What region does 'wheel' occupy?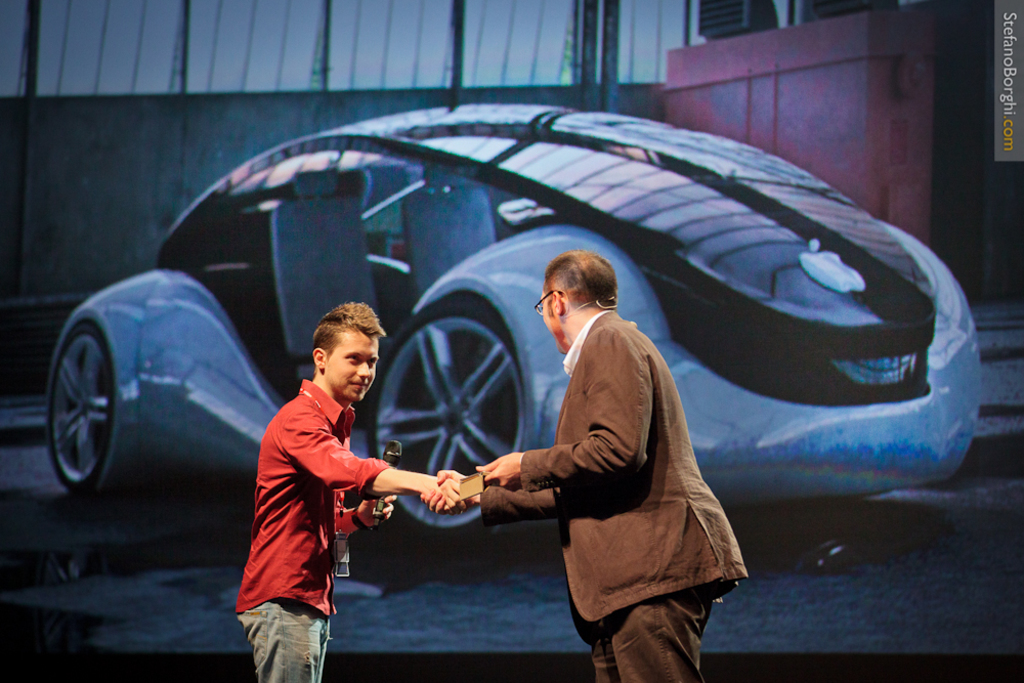
box(364, 293, 530, 546).
